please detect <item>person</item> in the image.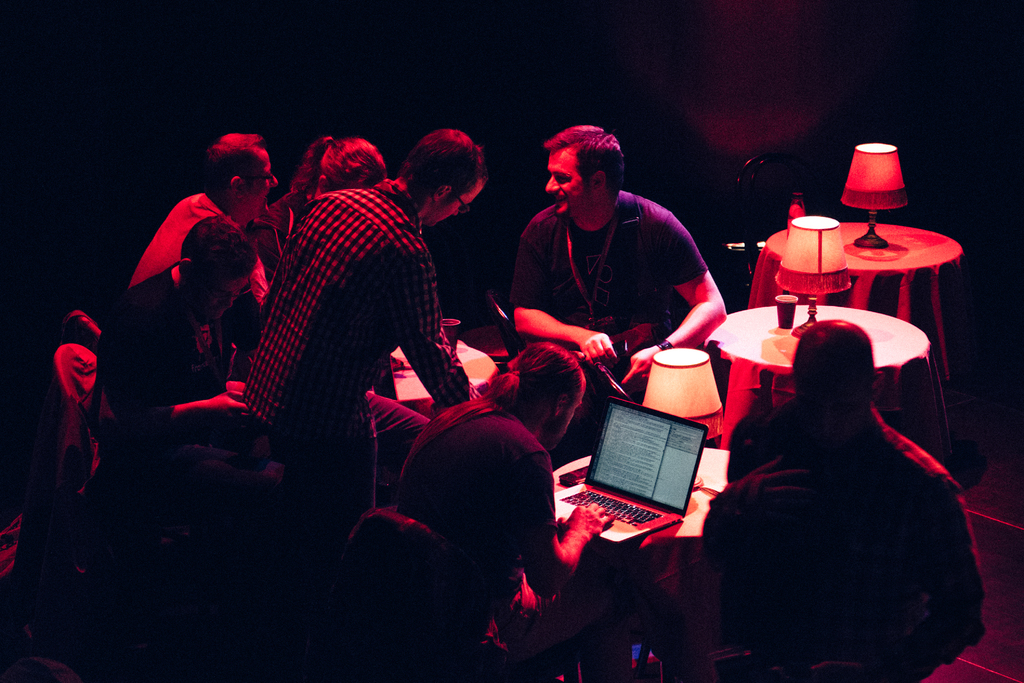
125:133:273:310.
